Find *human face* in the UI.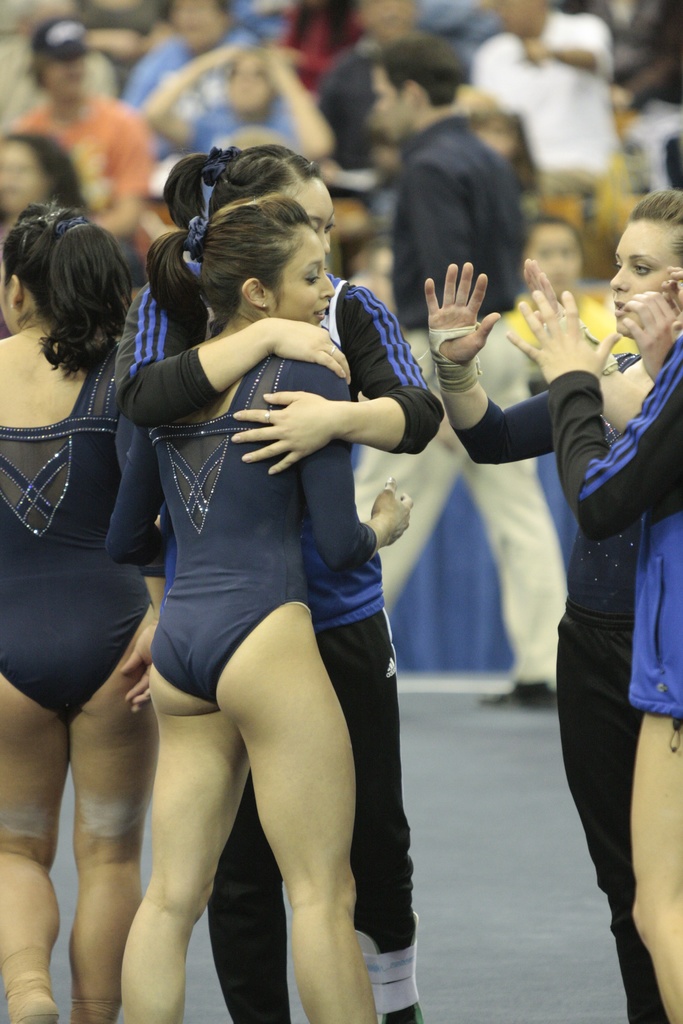
UI element at [left=275, top=221, right=333, bottom=319].
